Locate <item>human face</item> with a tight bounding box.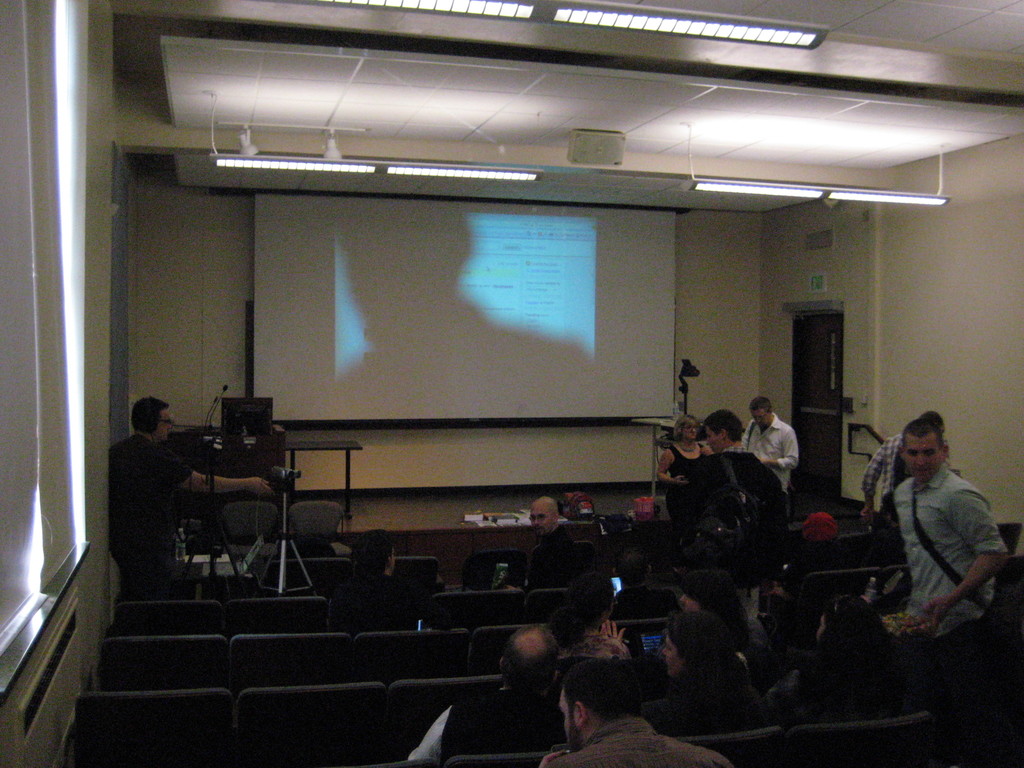
750,405,770,430.
